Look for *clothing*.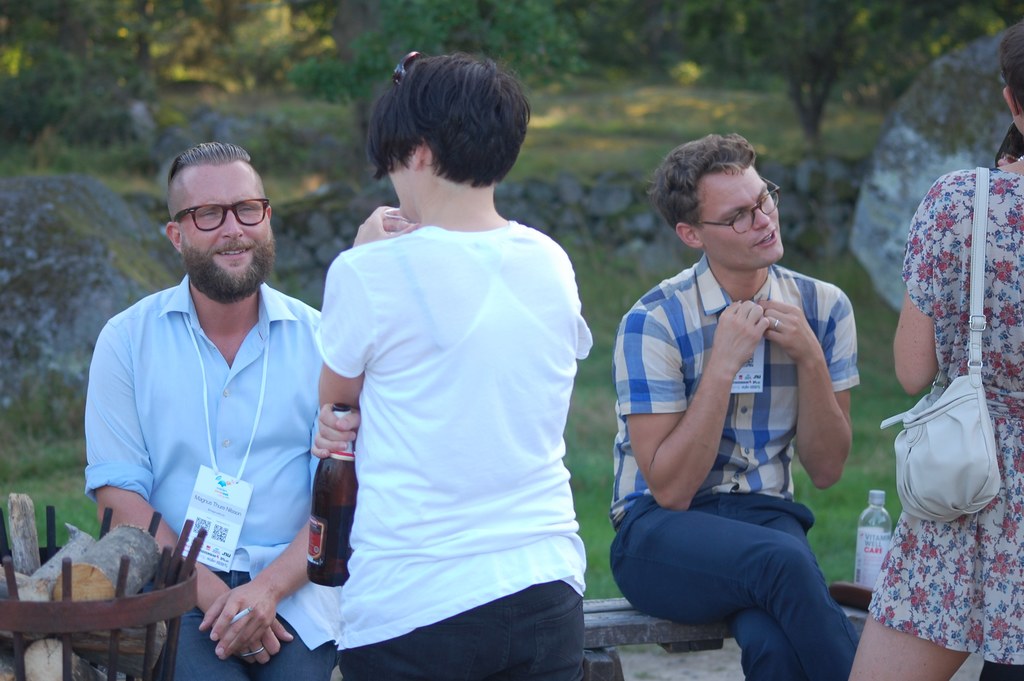
Found: detection(610, 250, 854, 680).
